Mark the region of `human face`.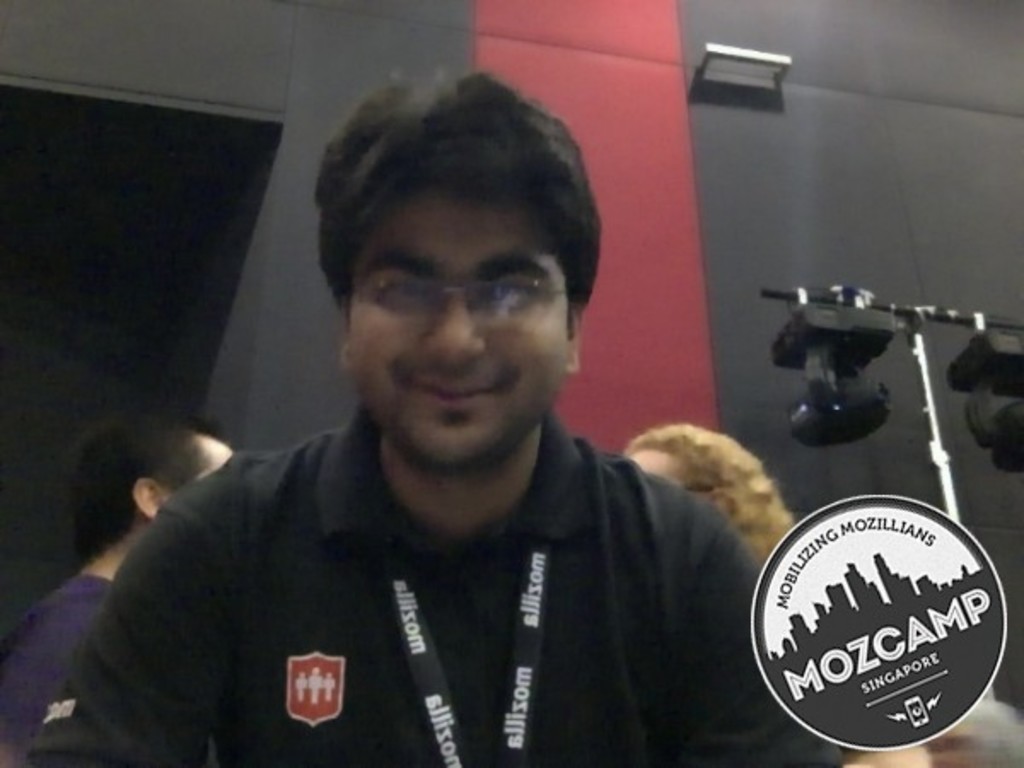
Region: 350/183/573/466.
